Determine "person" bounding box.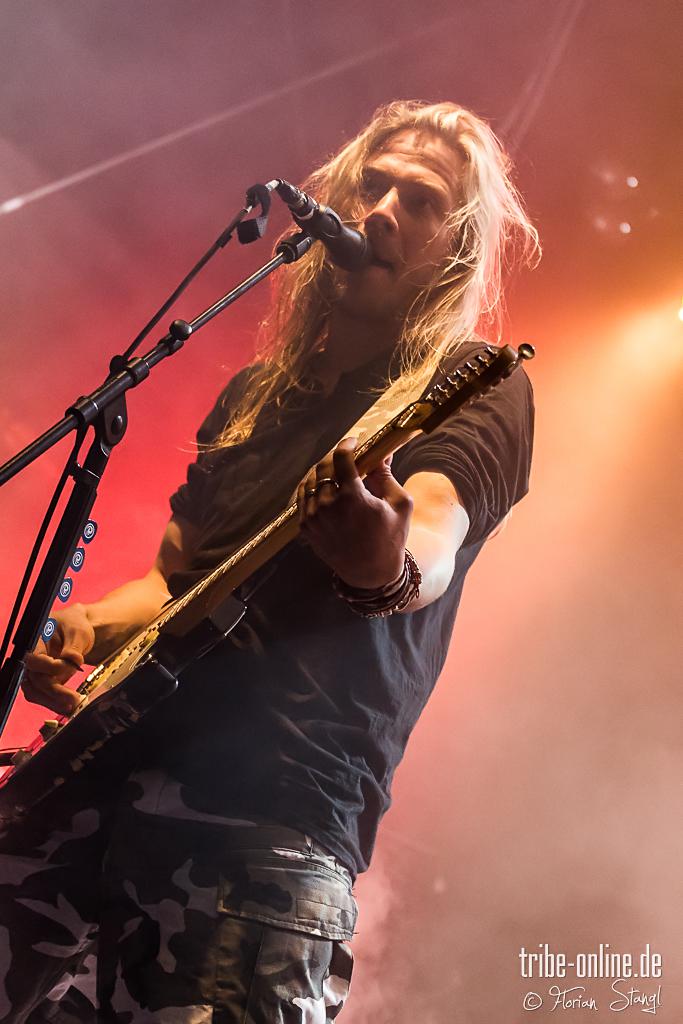
Determined: rect(25, 98, 555, 983).
